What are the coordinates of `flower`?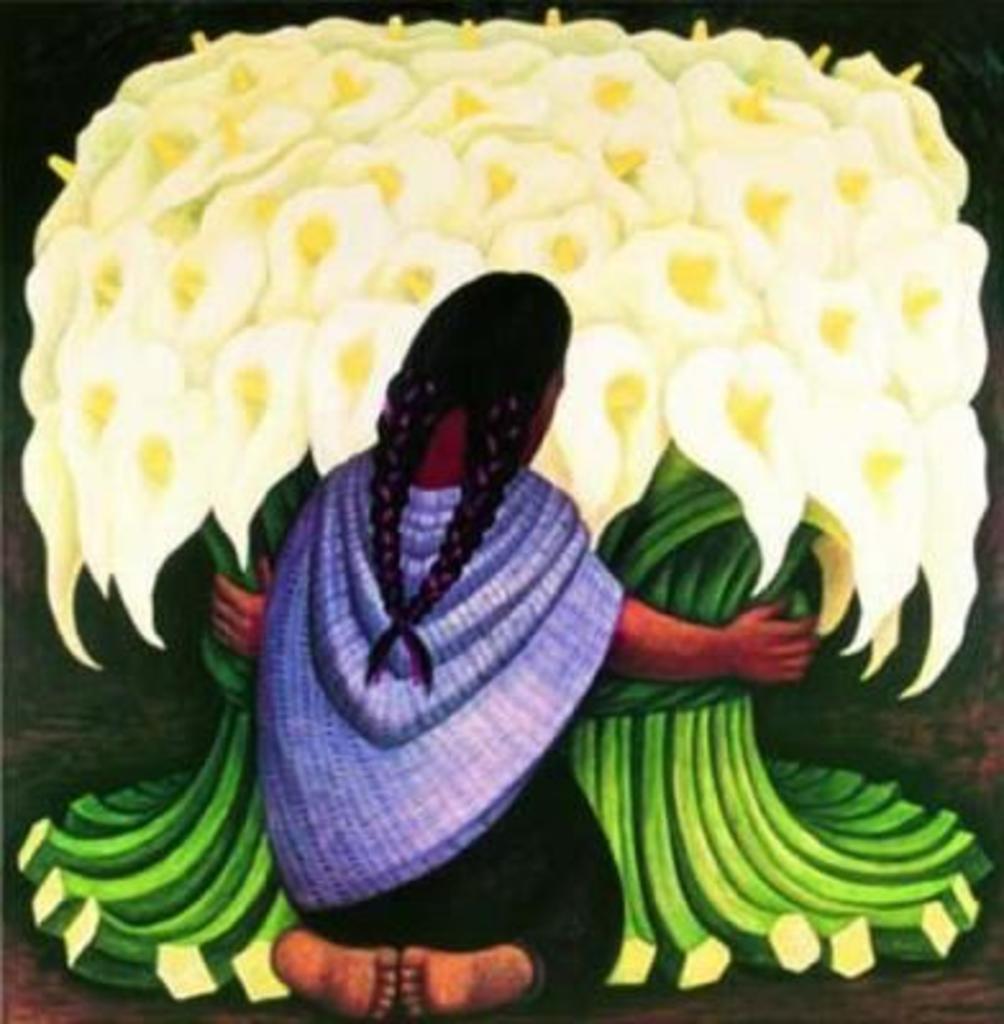
box(635, 18, 773, 84).
